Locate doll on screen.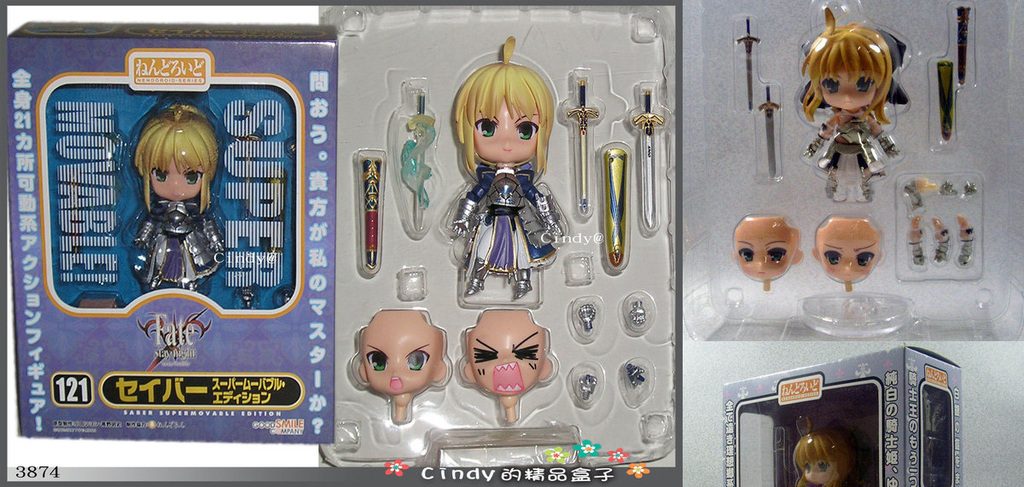
On screen at <box>735,223,800,293</box>.
